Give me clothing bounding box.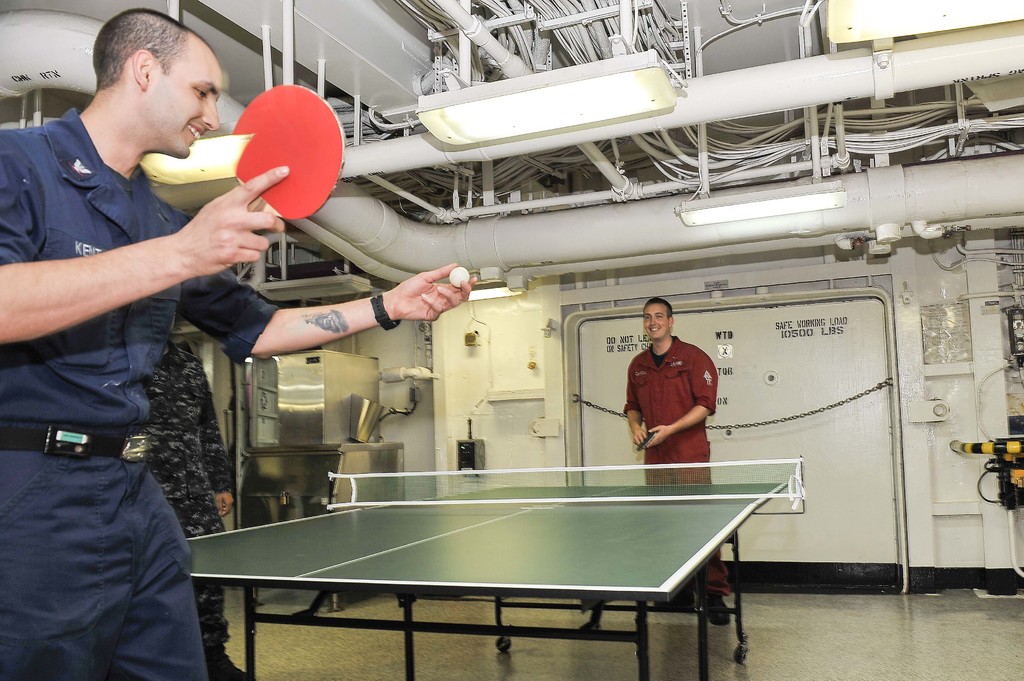
[left=625, top=333, right=732, bottom=598].
